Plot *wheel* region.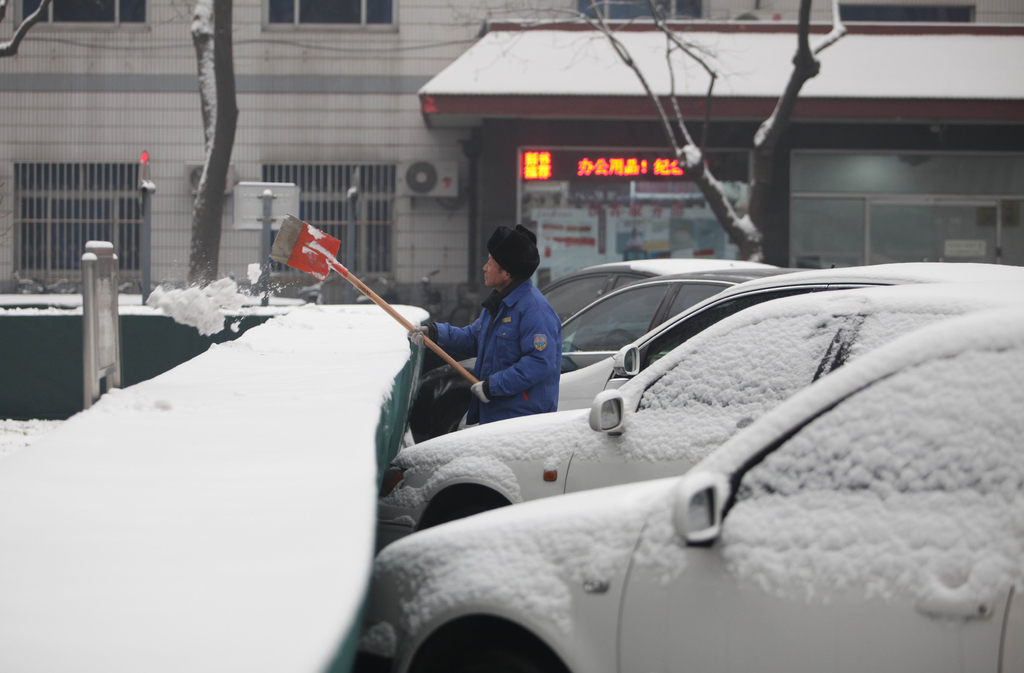
Plotted at bbox=(410, 616, 573, 672).
